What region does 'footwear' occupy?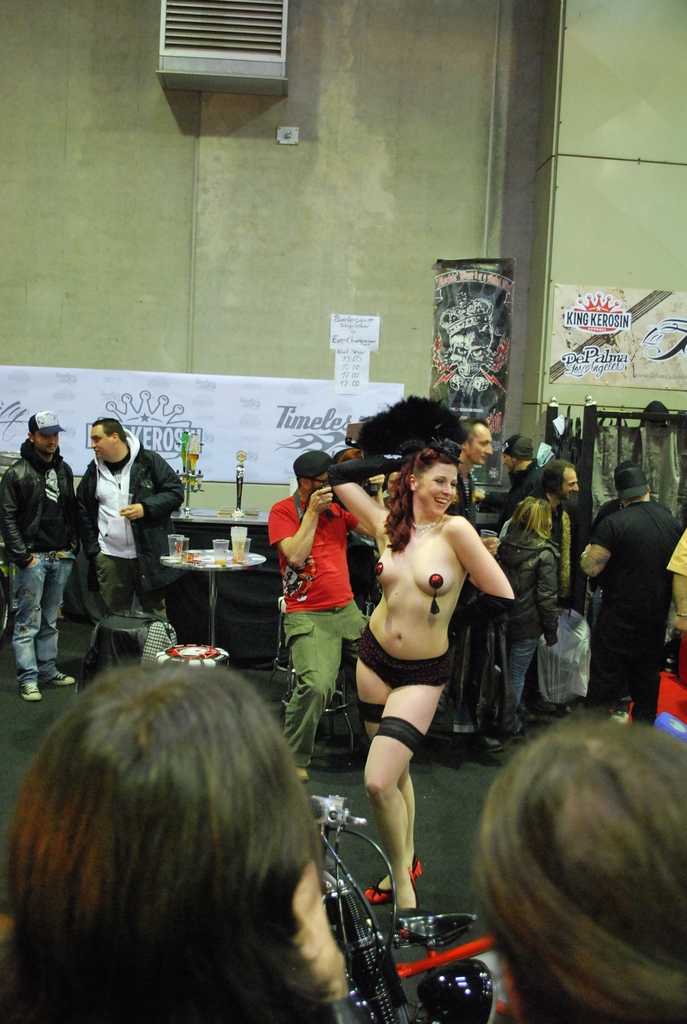
BBox(460, 731, 500, 755).
